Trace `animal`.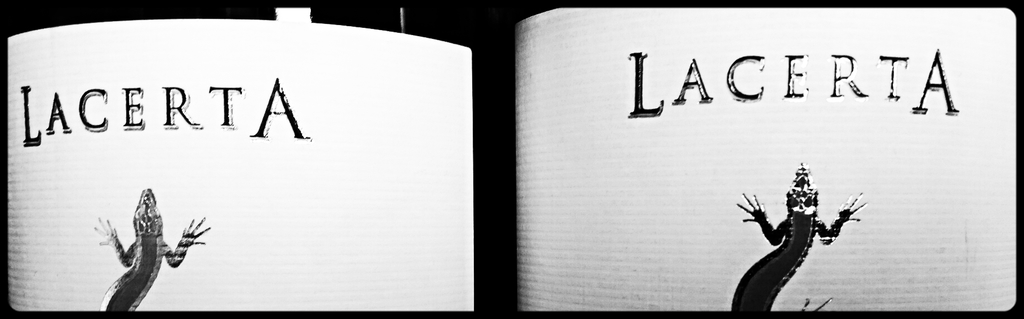
Traced to pyautogui.locateOnScreen(89, 184, 210, 311).
